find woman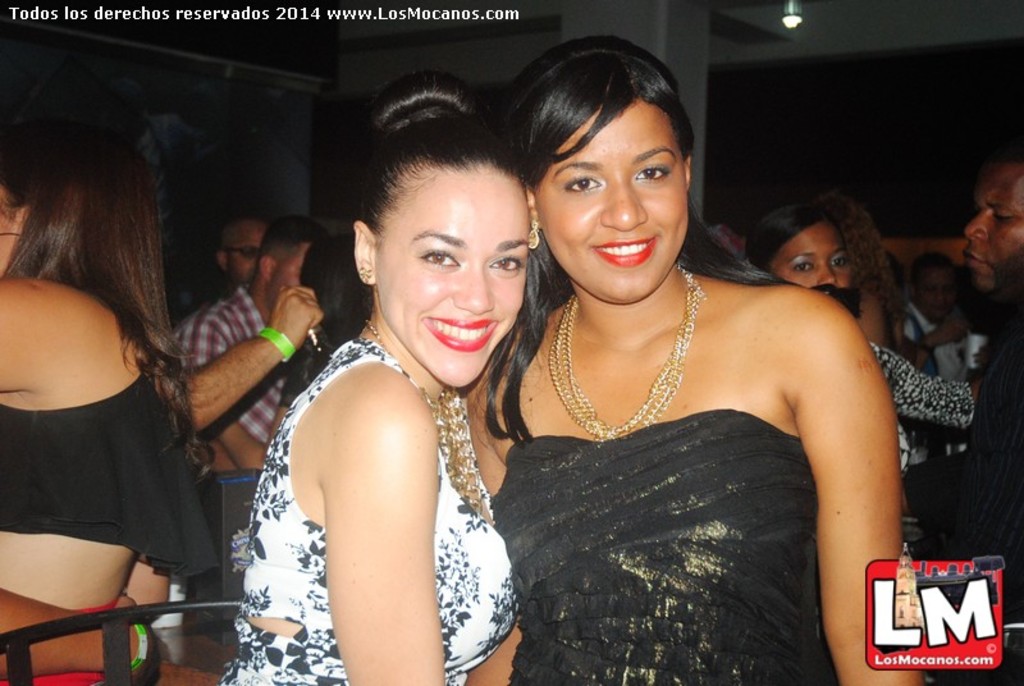
{"x1": 449, "y1": 65, "x2": 914, "y2": 685}
